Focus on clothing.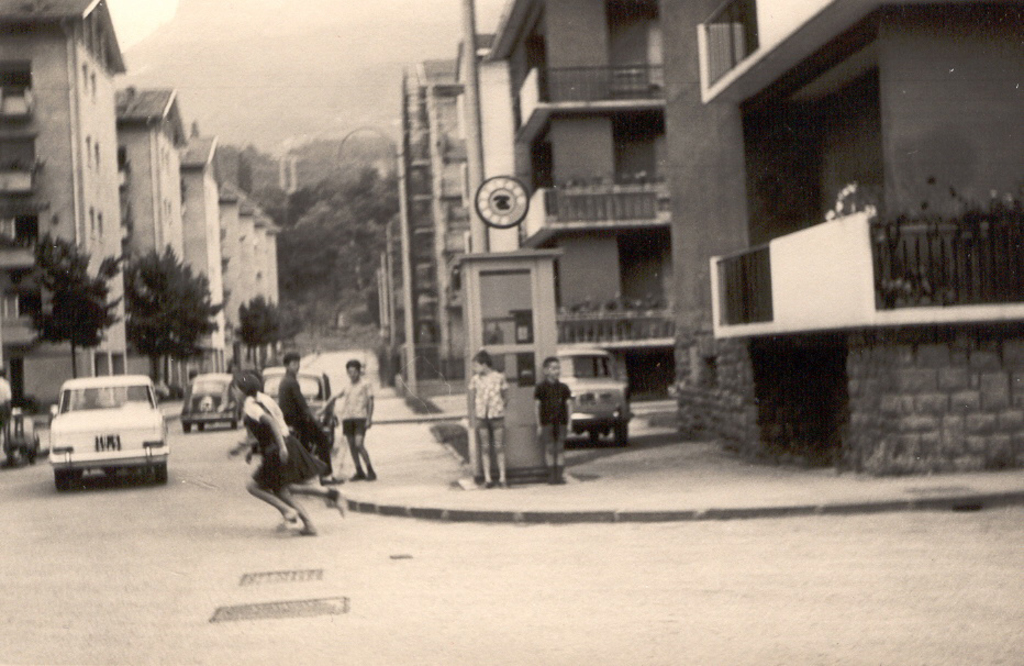
Focused at <box>457,345,509,485</box>.
